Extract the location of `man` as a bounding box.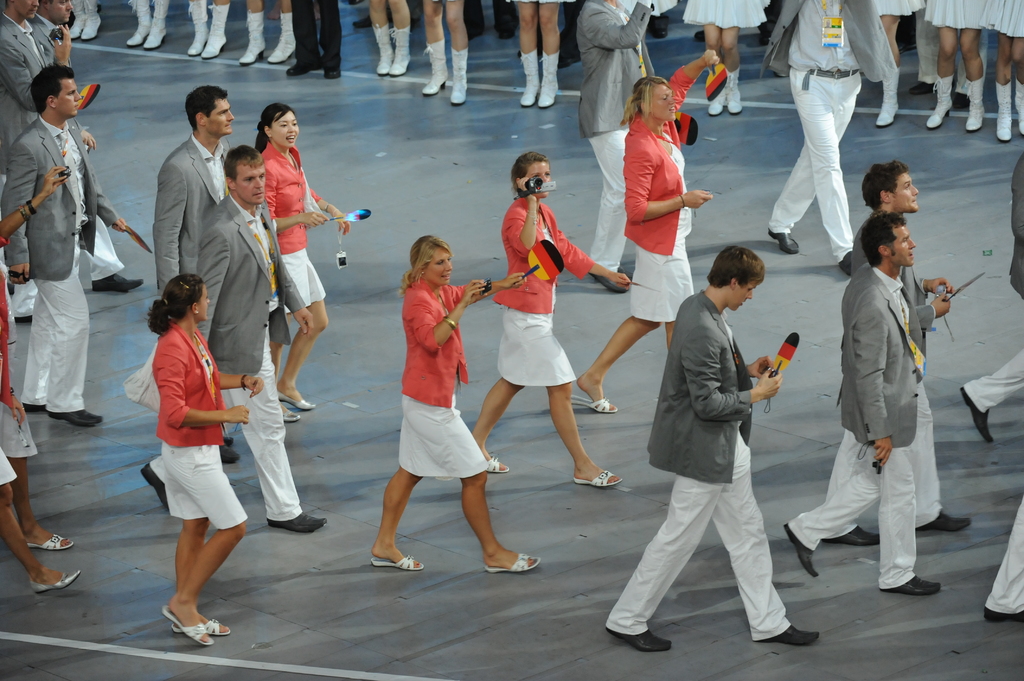
{"x1": 822, "y1": 161, "x2": 967, "y2": 550}.
